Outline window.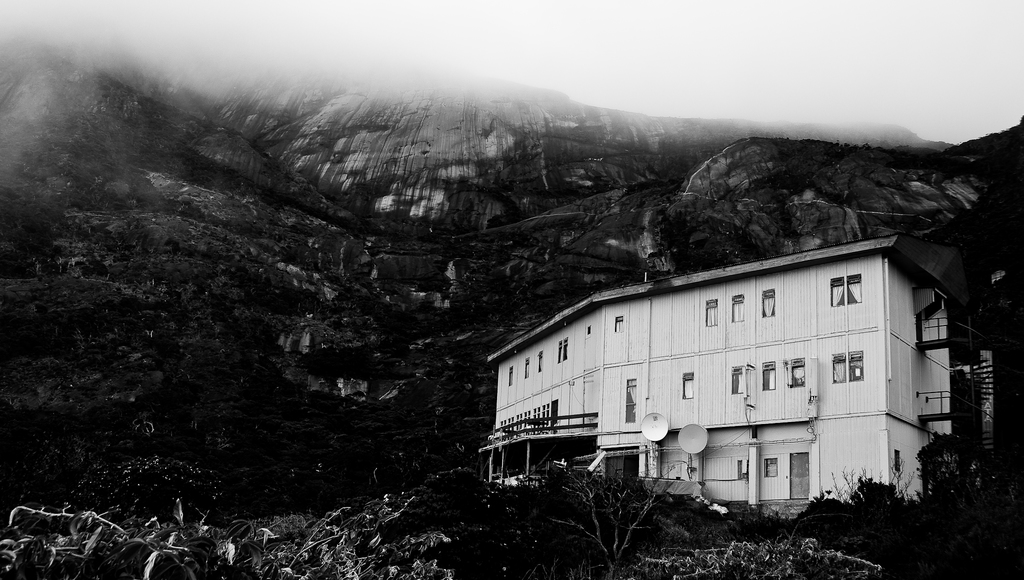
Outline: bbox=[492, 401, 549, 437].
